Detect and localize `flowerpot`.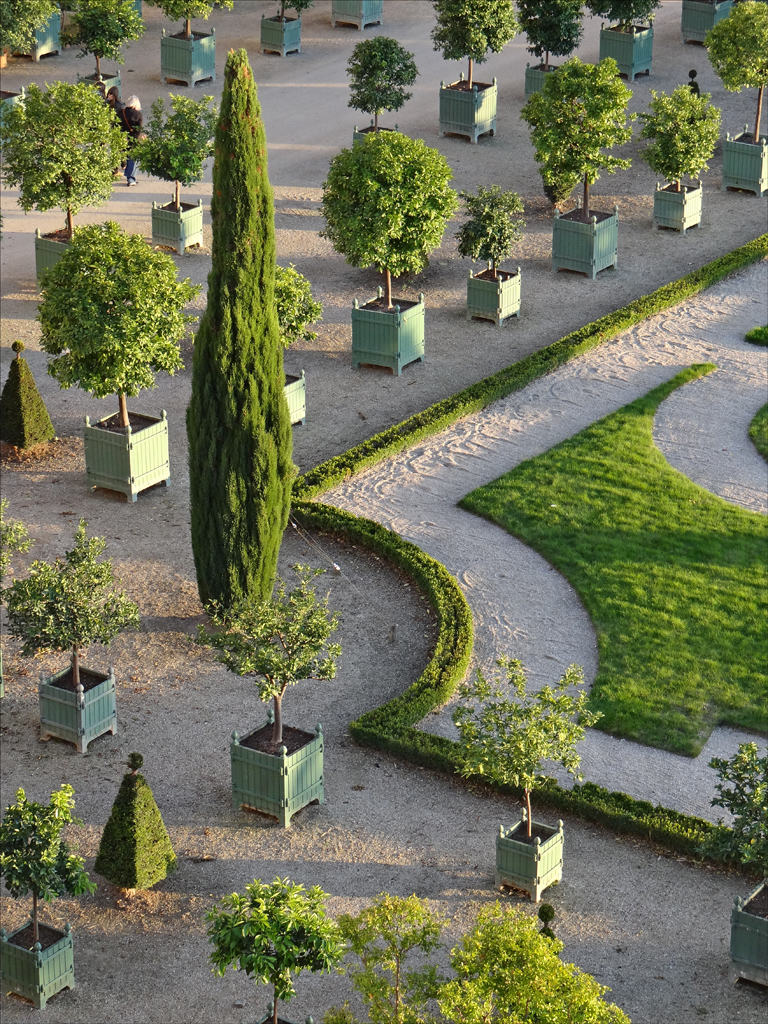
Localized at locate(467, 256, 520, 322).
